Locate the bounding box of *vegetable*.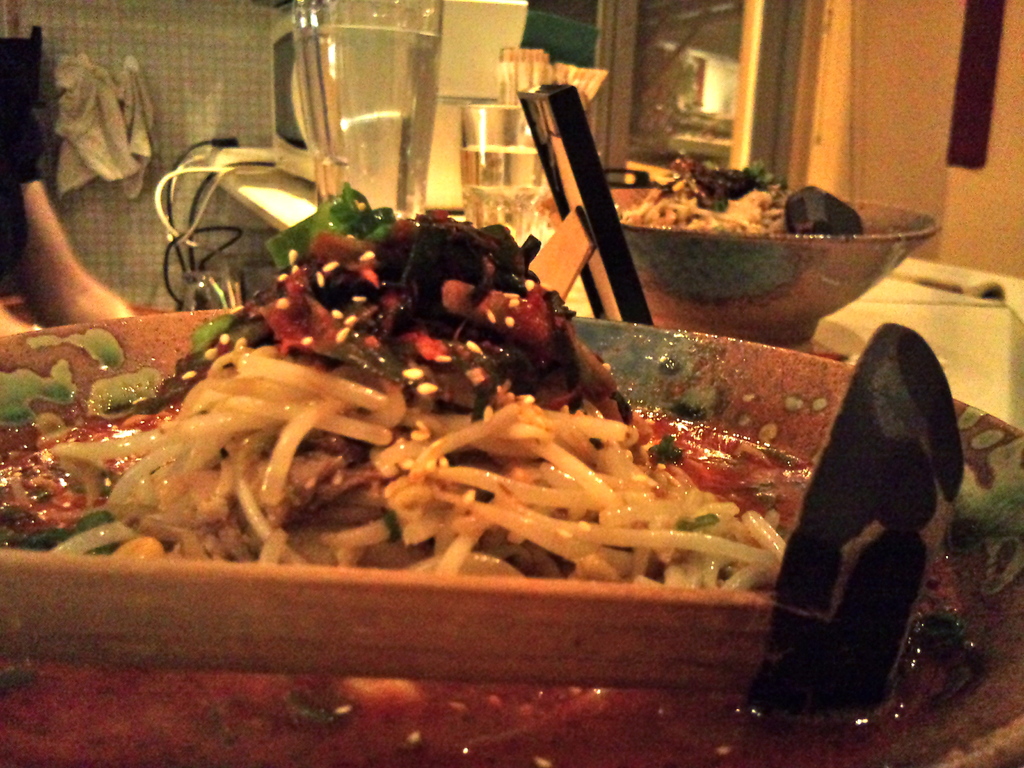
Bounding box: [left=267, top=173, right=396, bottom=273].
